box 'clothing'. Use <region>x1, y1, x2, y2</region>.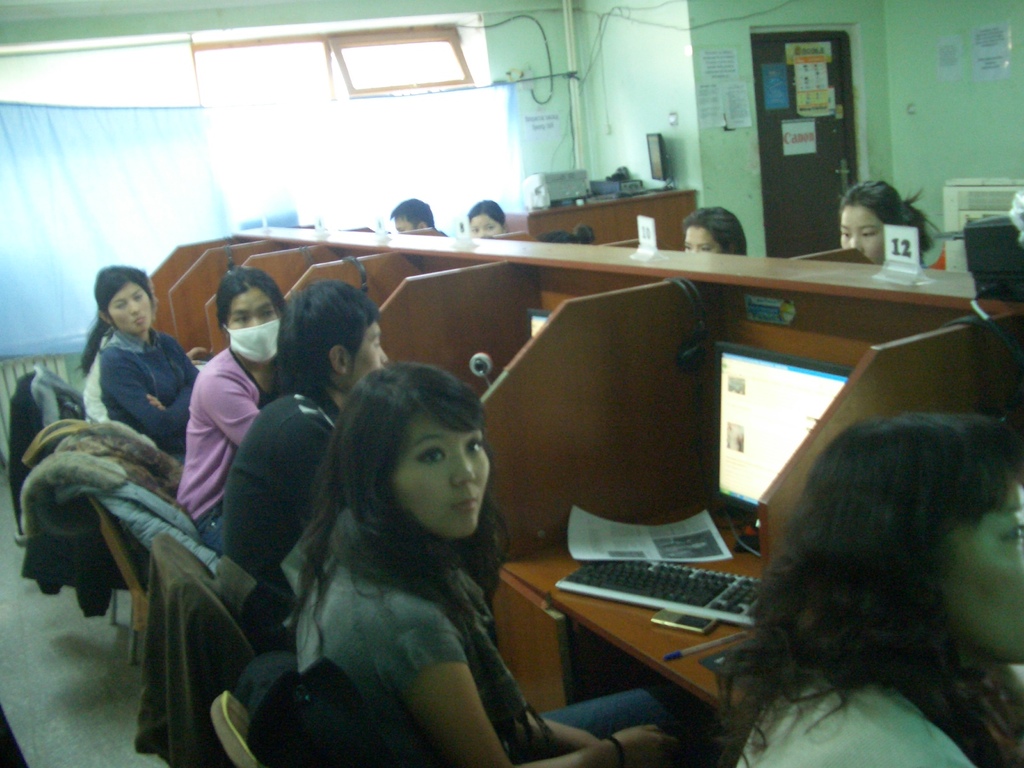
<region>216, 384, 342, 650</region>.
